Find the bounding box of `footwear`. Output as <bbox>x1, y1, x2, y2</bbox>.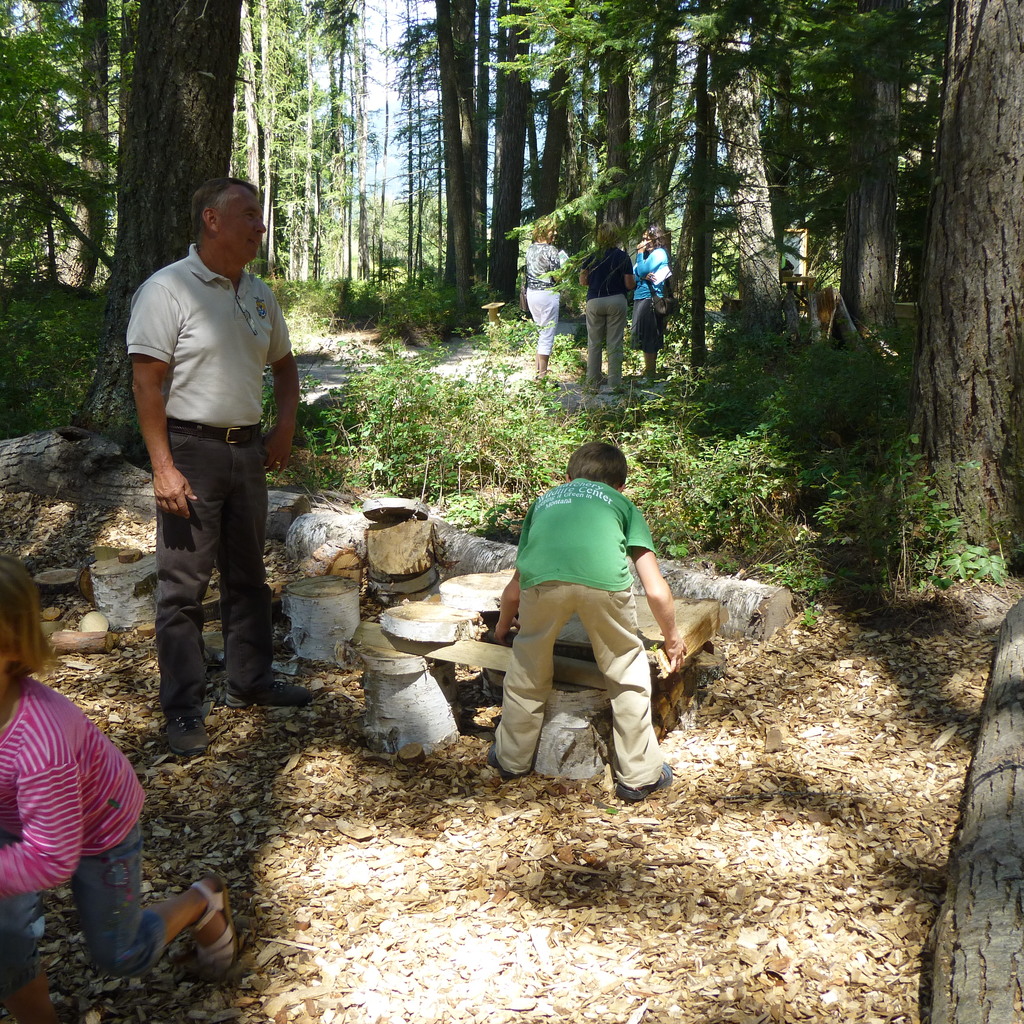
<bbox>481, 739, 525, 785</bbox>.
